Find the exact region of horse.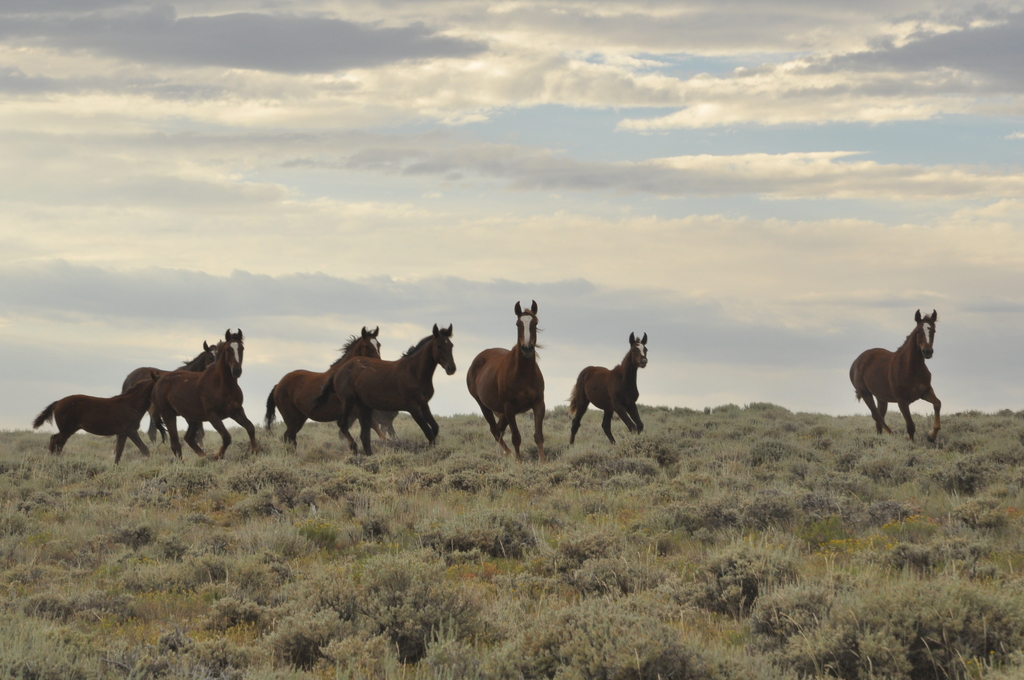
Exact region: 147:339:224:448.
